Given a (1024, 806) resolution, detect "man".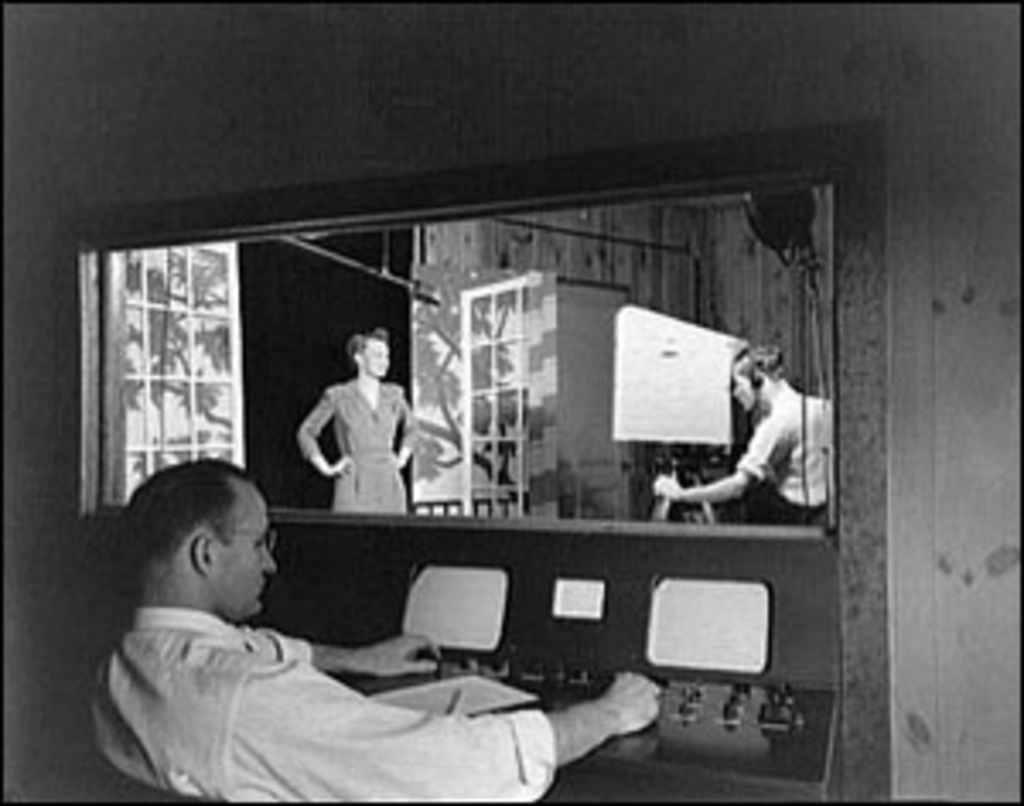
detection(649, 335, 829, 519).
